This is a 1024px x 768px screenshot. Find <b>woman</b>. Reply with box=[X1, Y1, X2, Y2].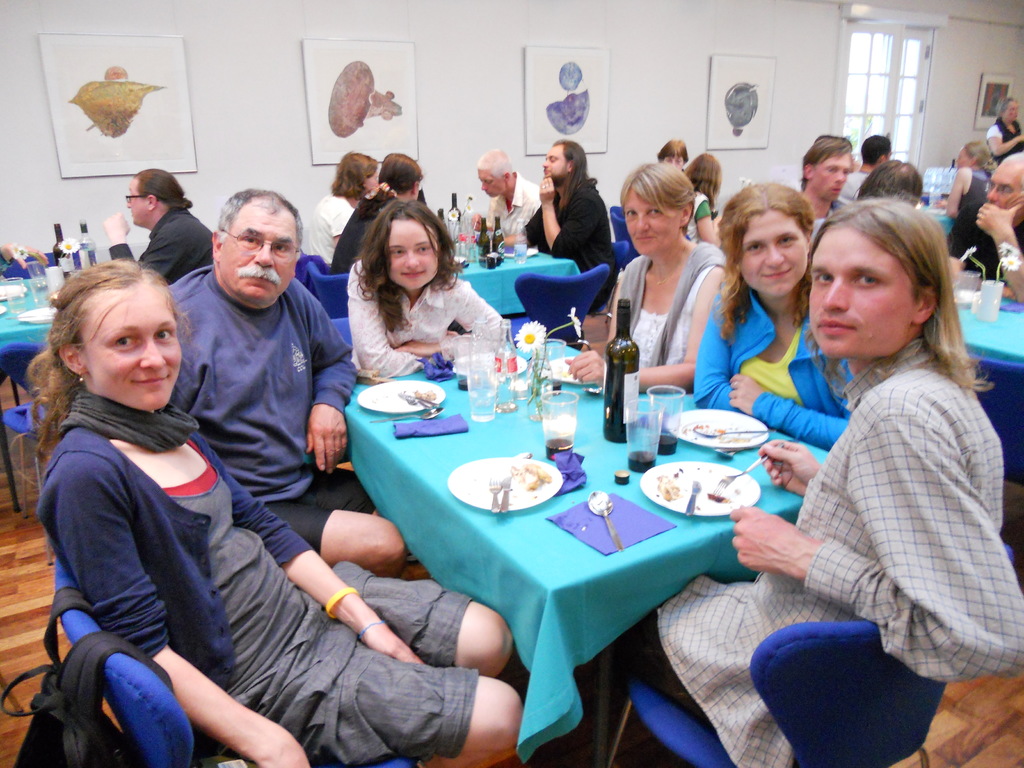
box=[627, 195, 1023, 767].
